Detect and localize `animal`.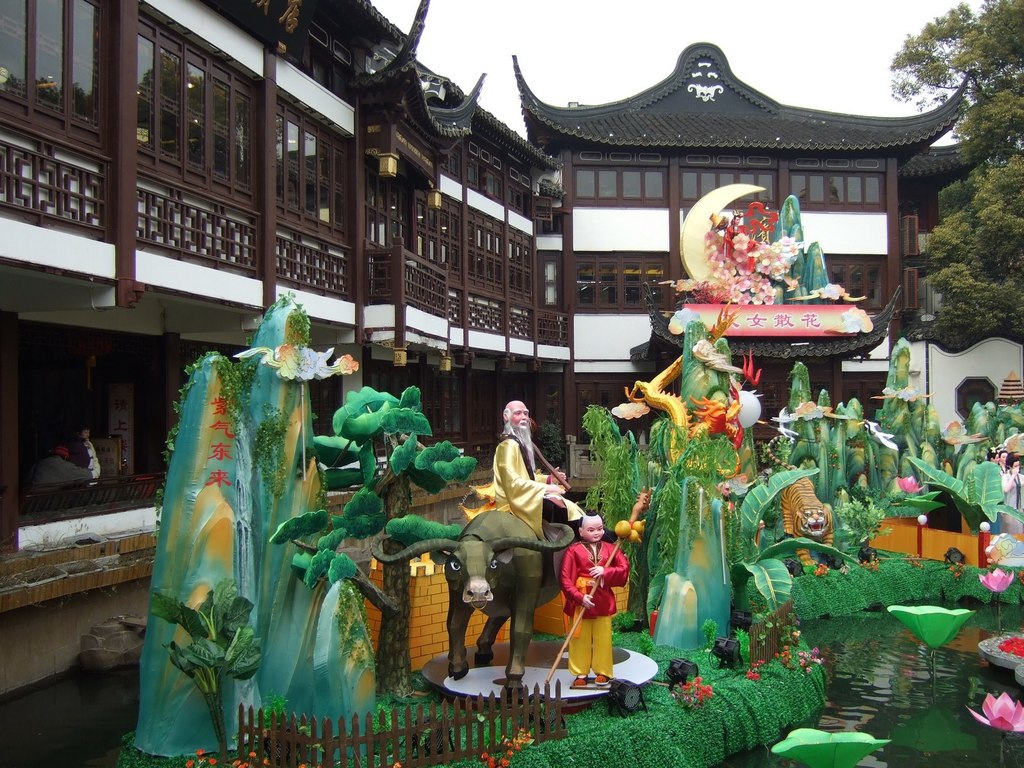
Localized at rect(372, 511, 573, 702).
